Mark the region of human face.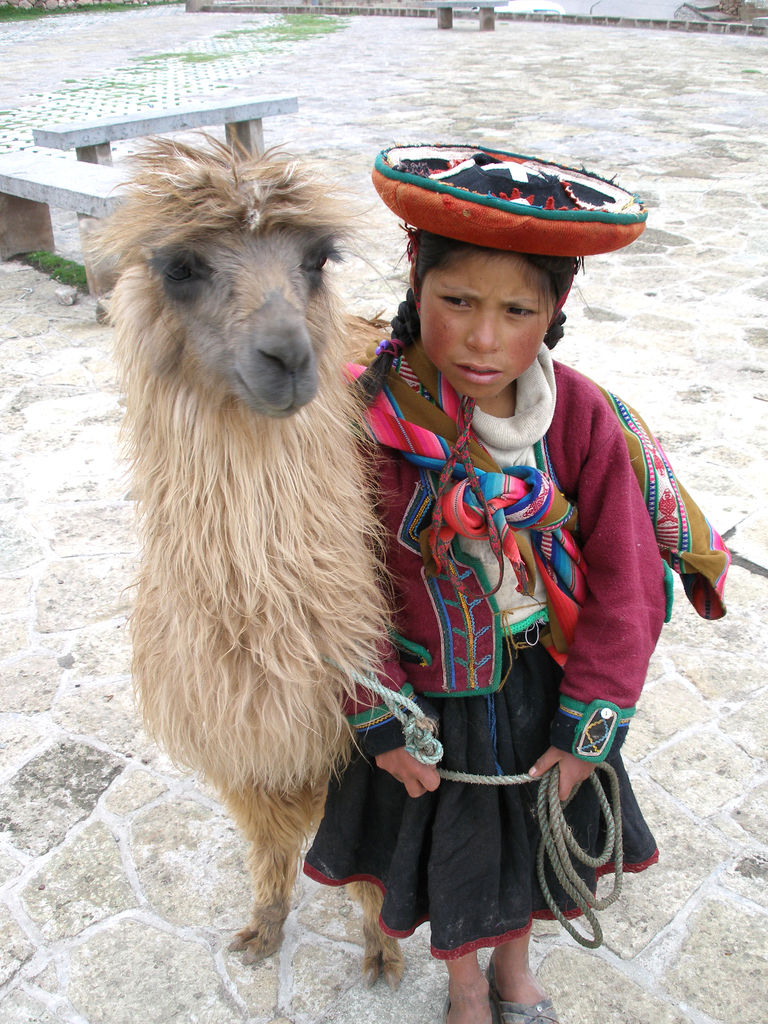
Region: locate(419, 250, 561, 400).
